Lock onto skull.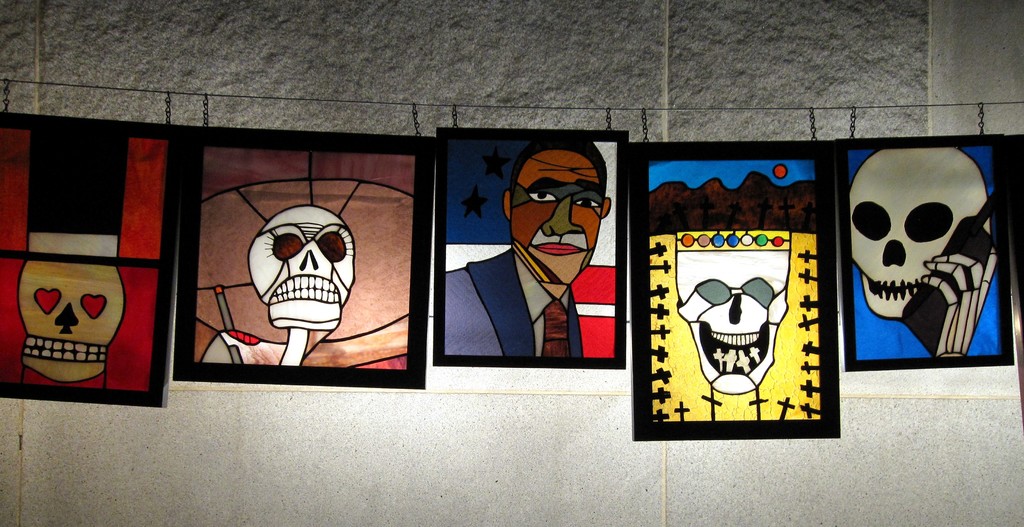
Locked: box(674, 251, 793, 394).
